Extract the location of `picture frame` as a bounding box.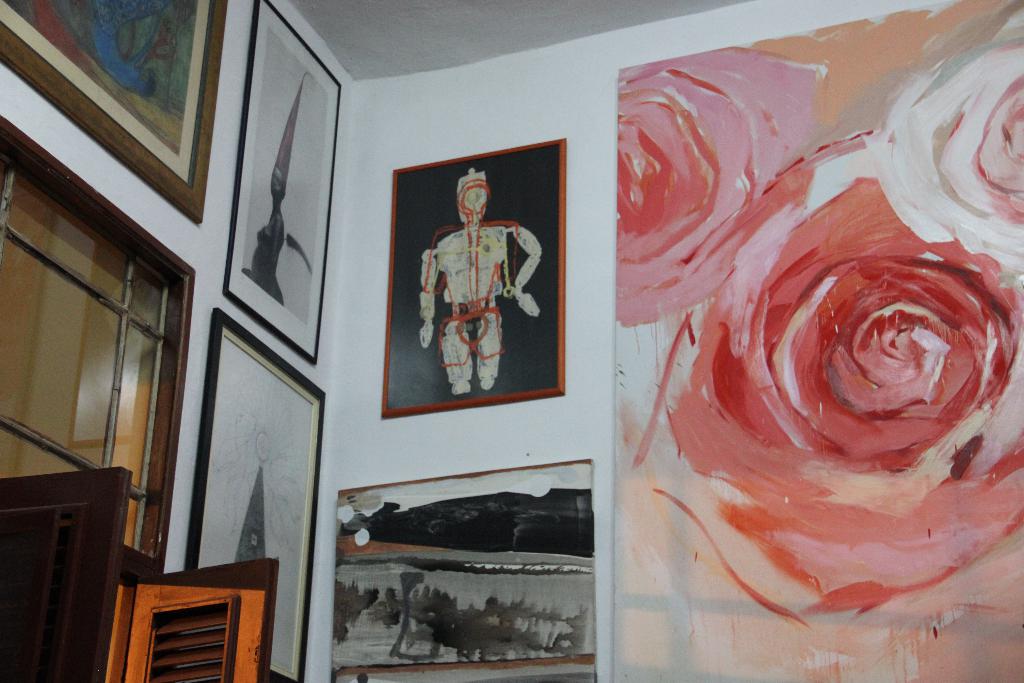
l=221, t=0, r=342, b=365.
